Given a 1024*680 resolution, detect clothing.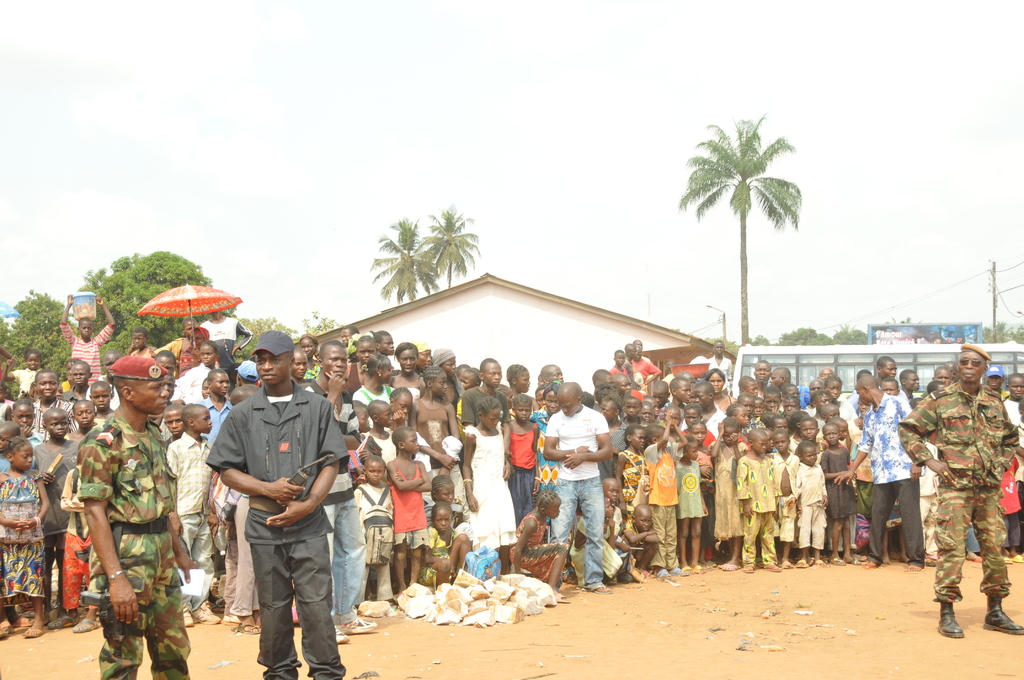
[205,375,348,679].
